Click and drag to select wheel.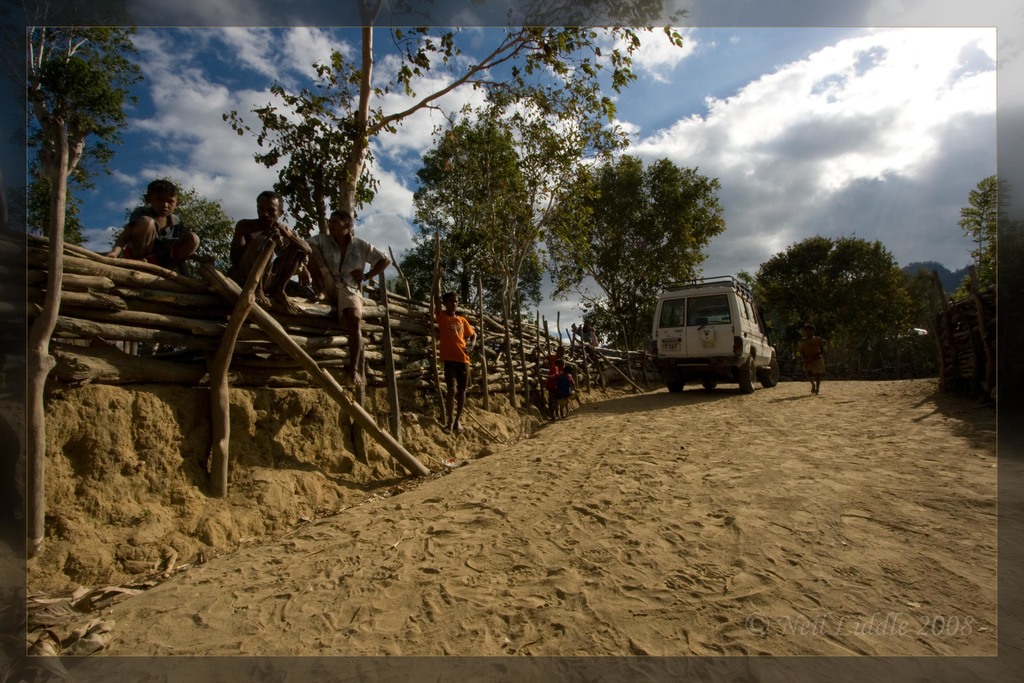
Selection: (666, 378, 680, 392).
